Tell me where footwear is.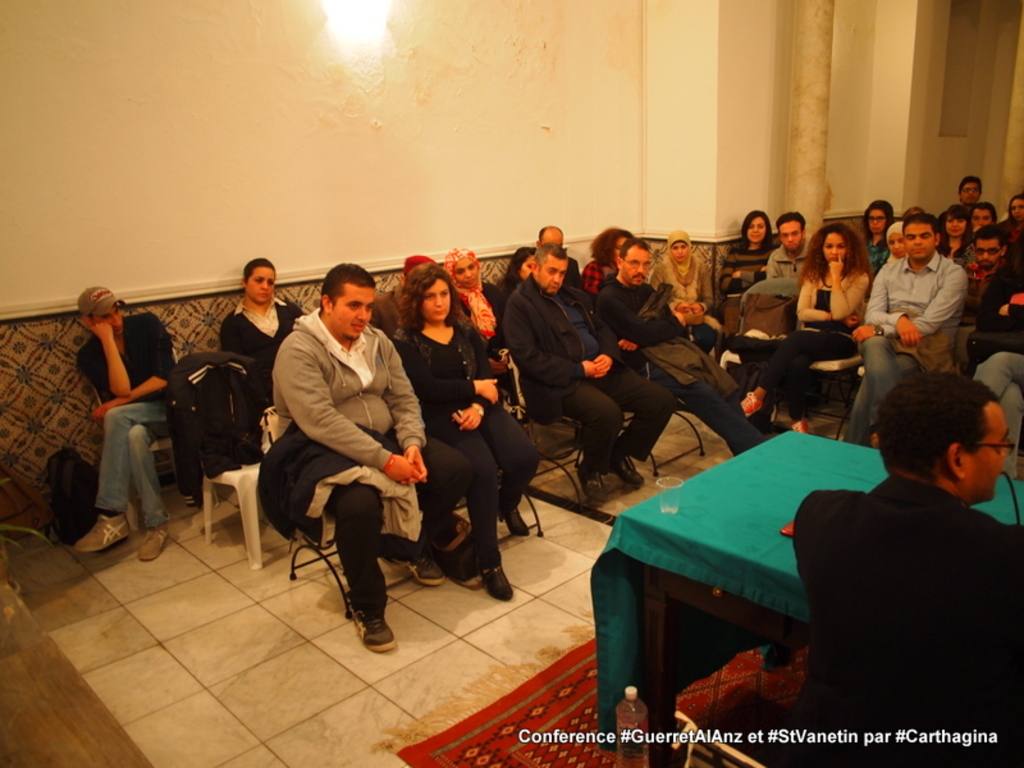
footwear is at <bbox>495, 490, 527, 534</bbox>.
